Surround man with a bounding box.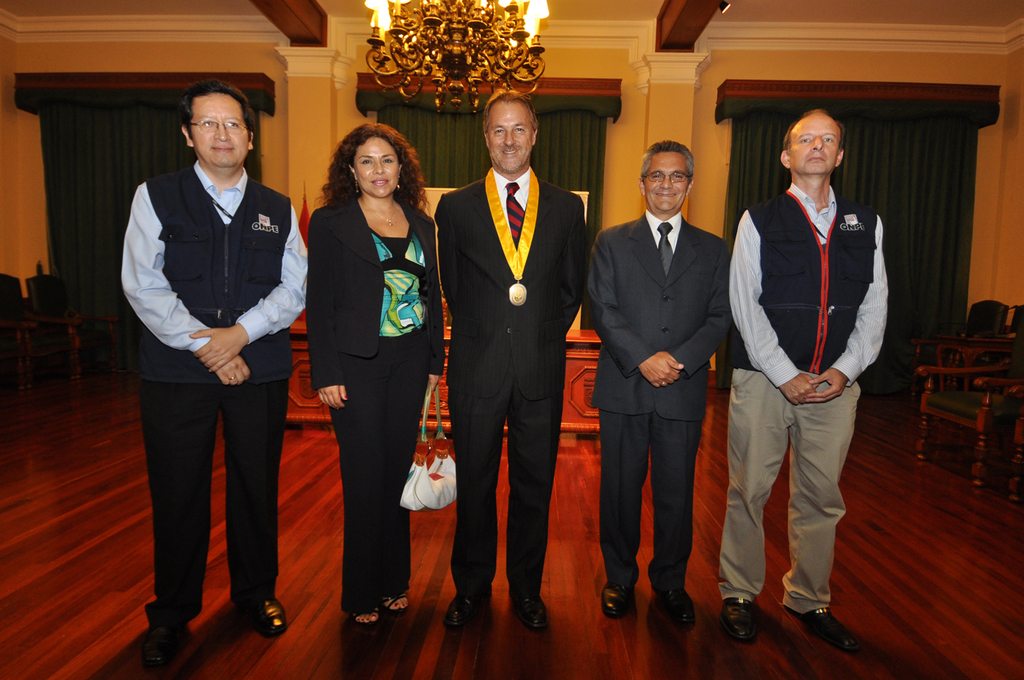
detection(120, 81, 312, 668).
